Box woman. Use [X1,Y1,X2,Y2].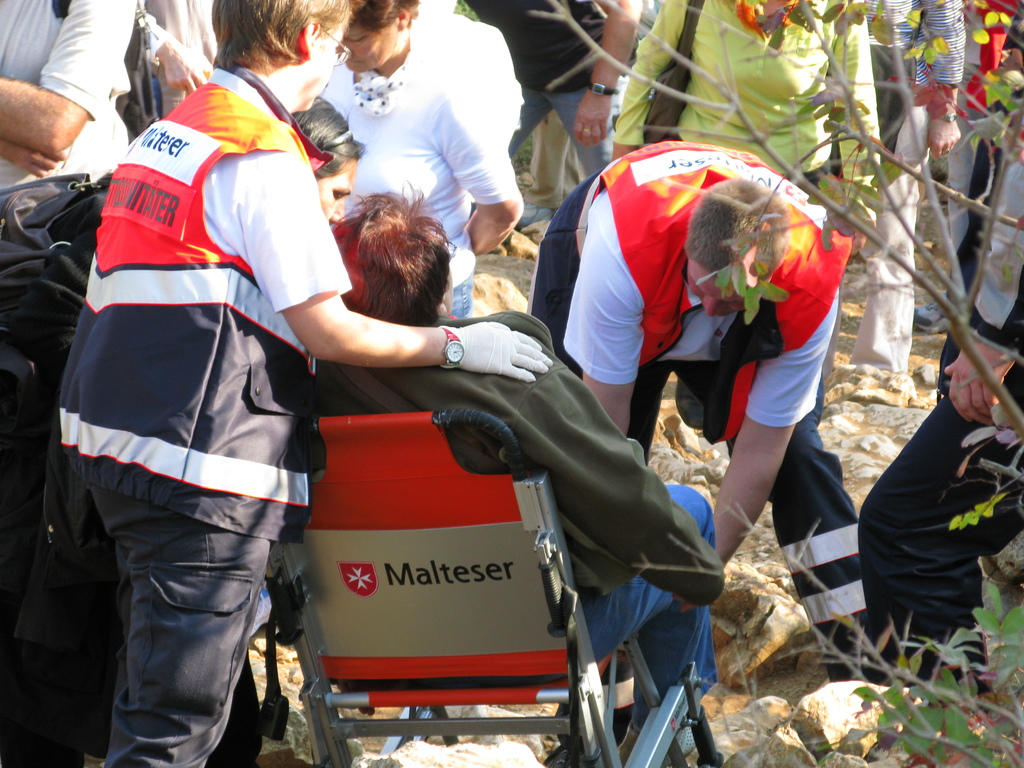
[317,0,530,323].
